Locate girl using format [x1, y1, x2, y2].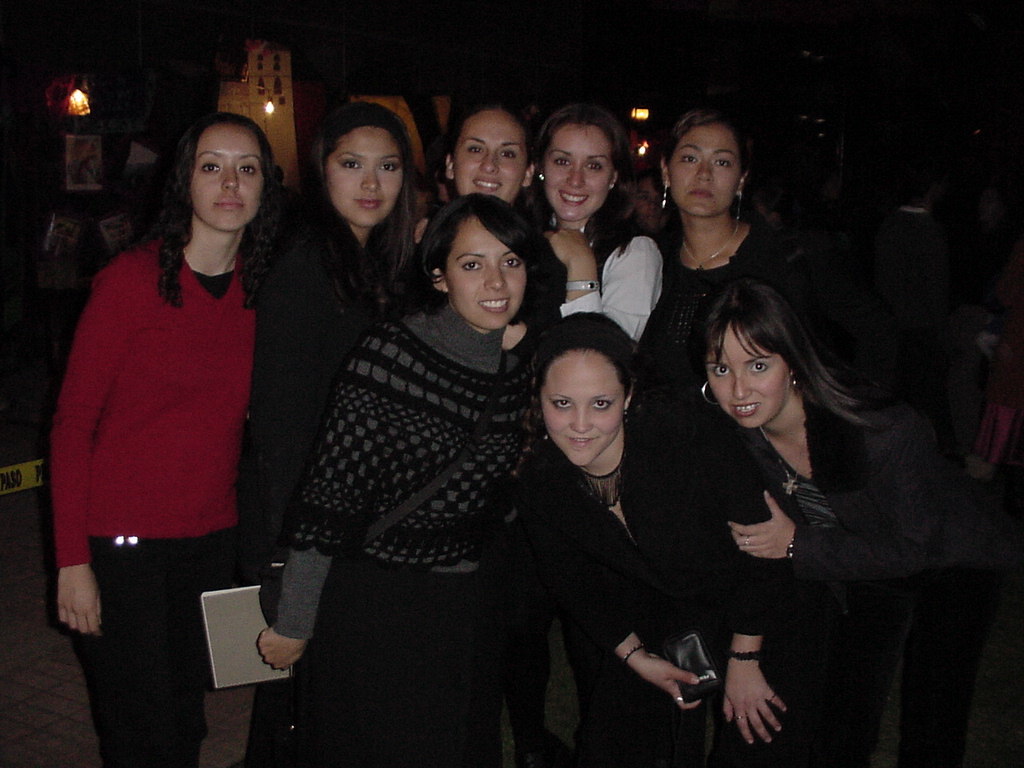
[257, 197, 564, 767].
